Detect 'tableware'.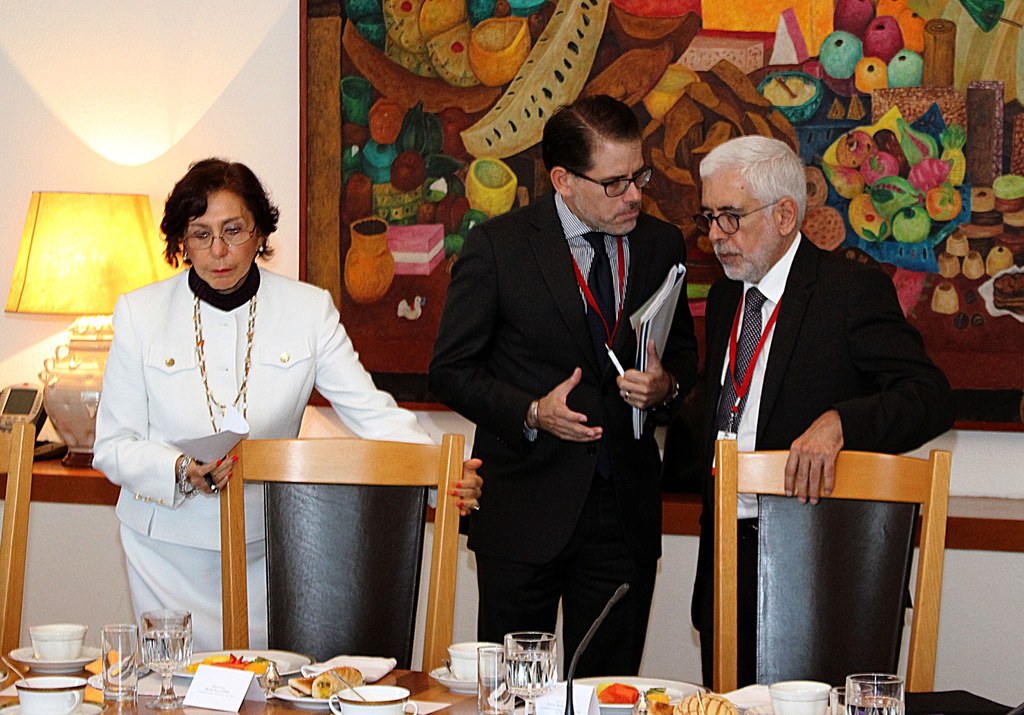
Detected at (429,663,515,697).
